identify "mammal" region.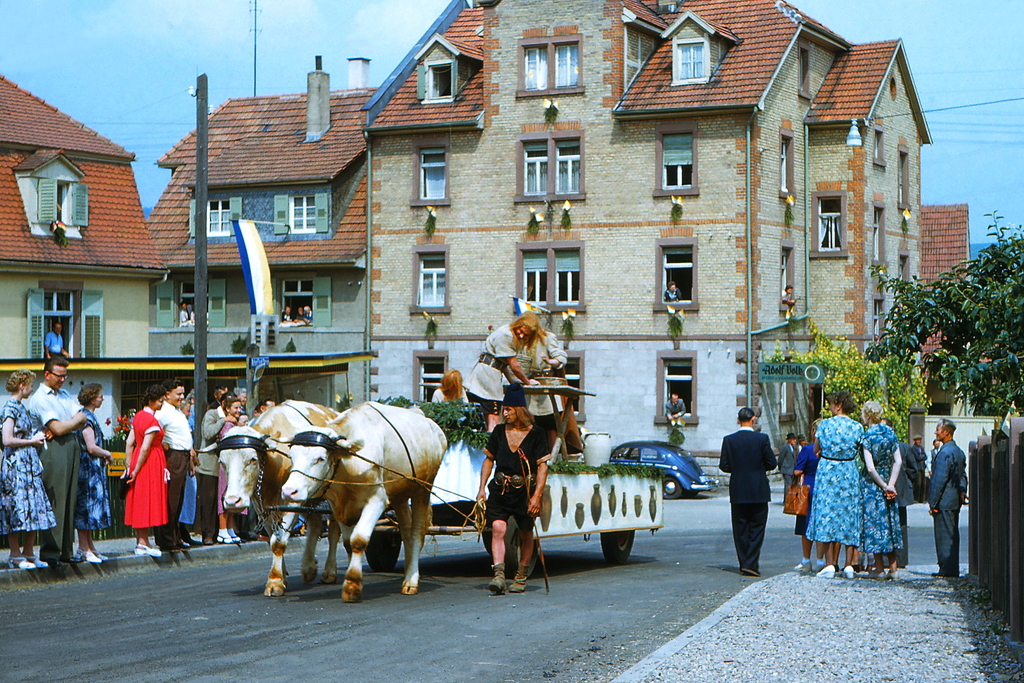
Region: select_region(155, 377, 195, 551).
